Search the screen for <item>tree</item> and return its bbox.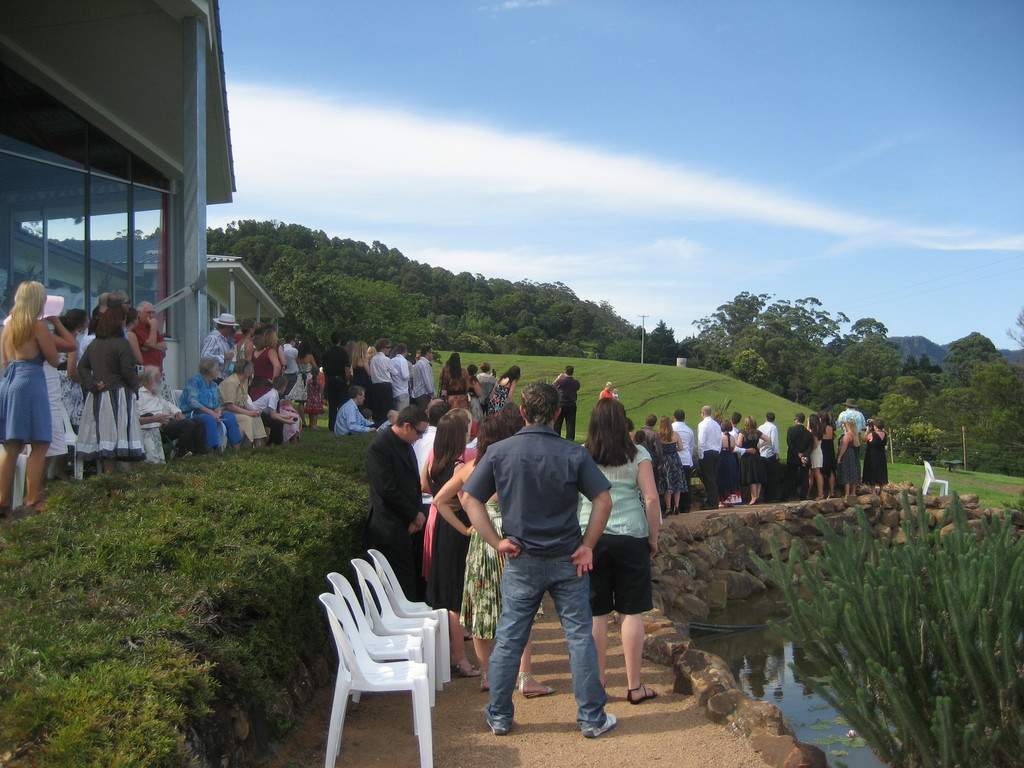
Found: 330, 236, 412, 264.
